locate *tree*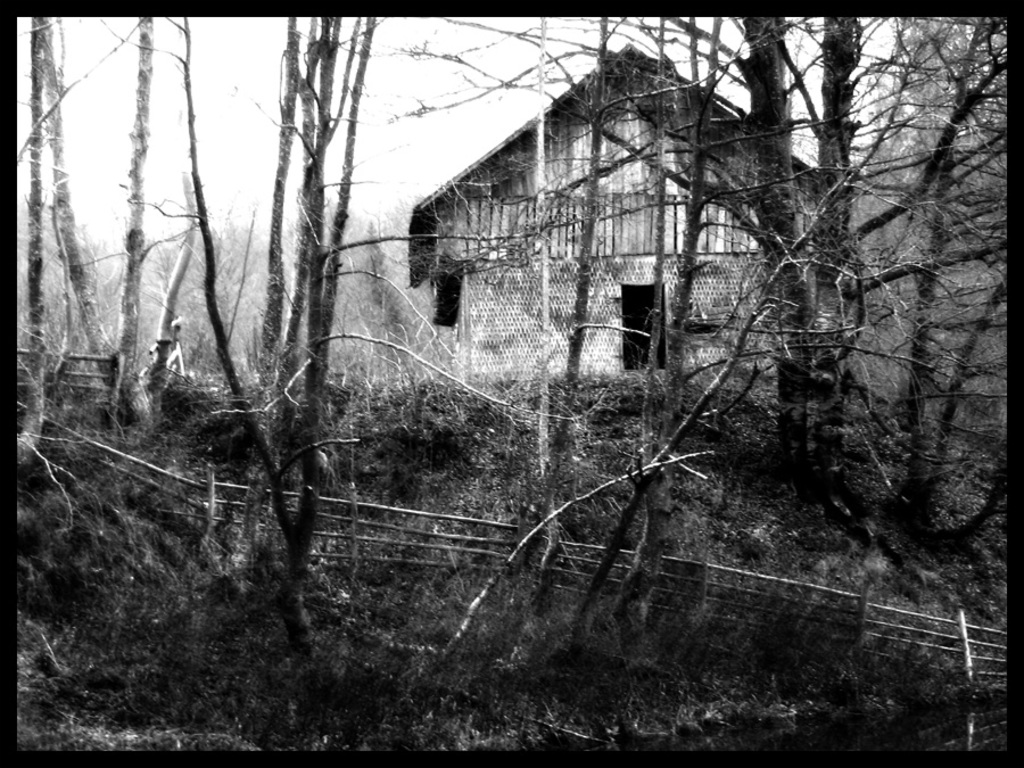
(left=13, top=18, right=1002, bottom=767)
